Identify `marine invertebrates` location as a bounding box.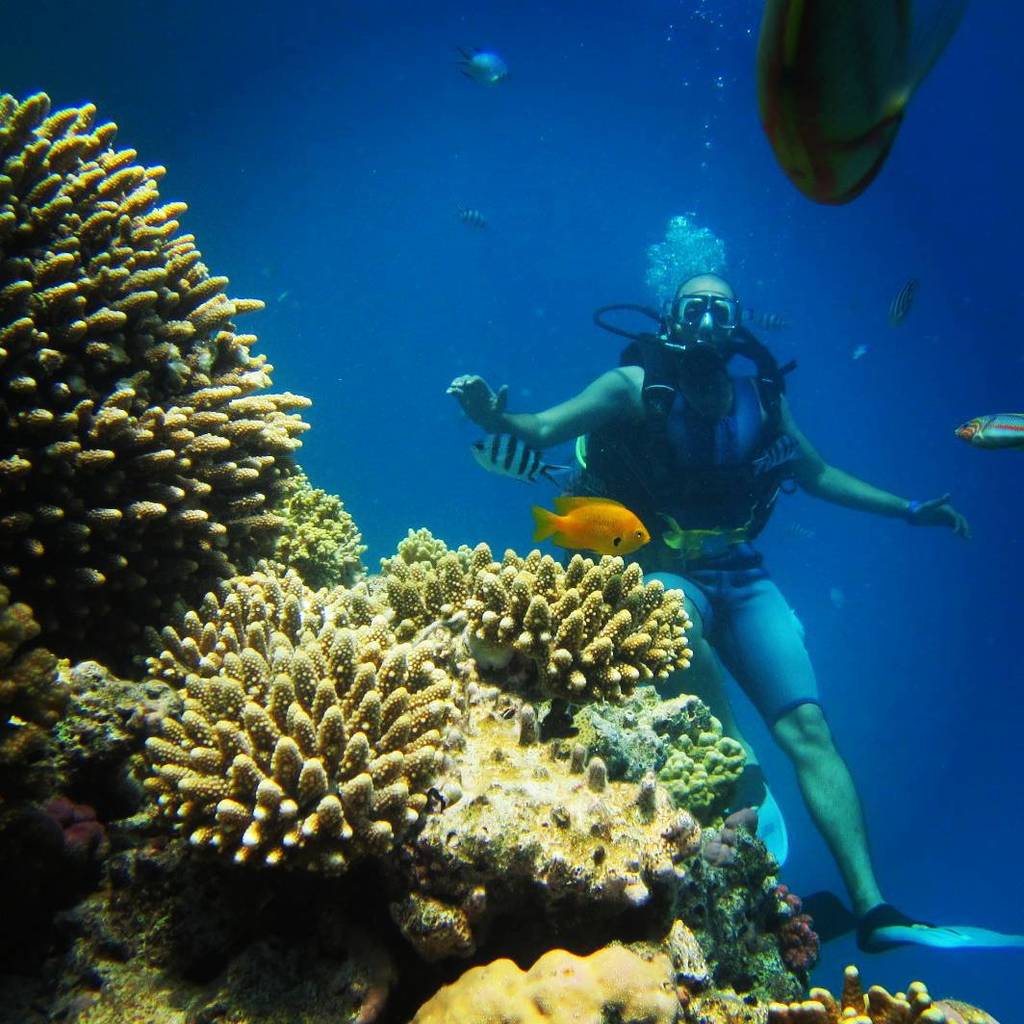
x1=600 y1=669 x2=726 y2=804.
